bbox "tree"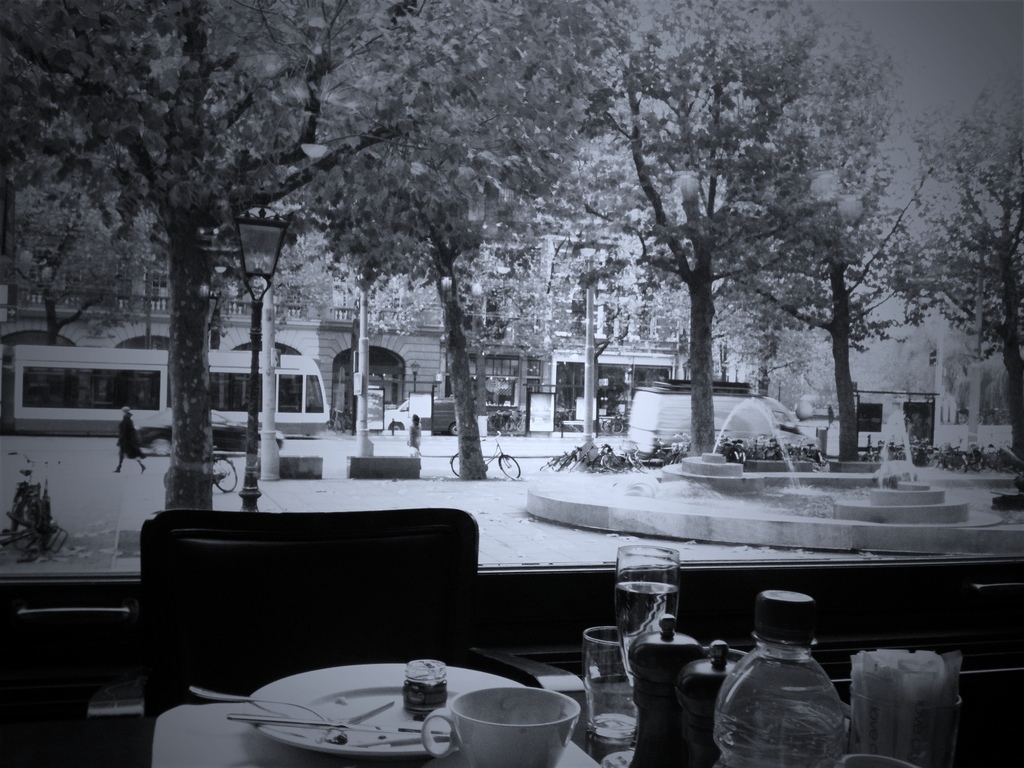
region(323, 119, 490, 481)
